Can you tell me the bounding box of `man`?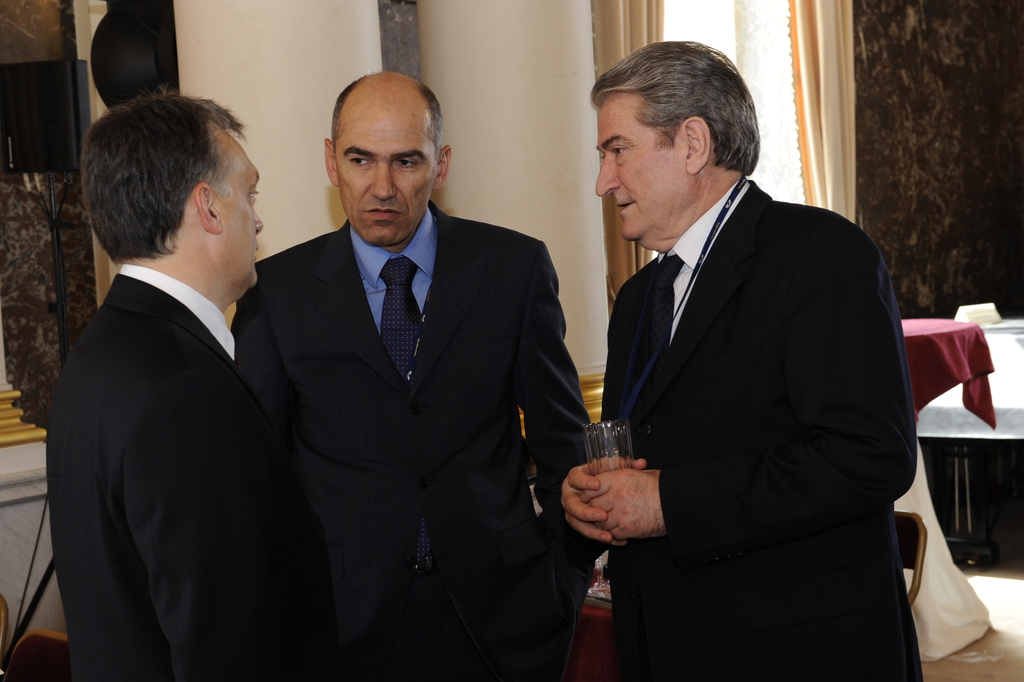
locate(26, 83, 374, 681).
